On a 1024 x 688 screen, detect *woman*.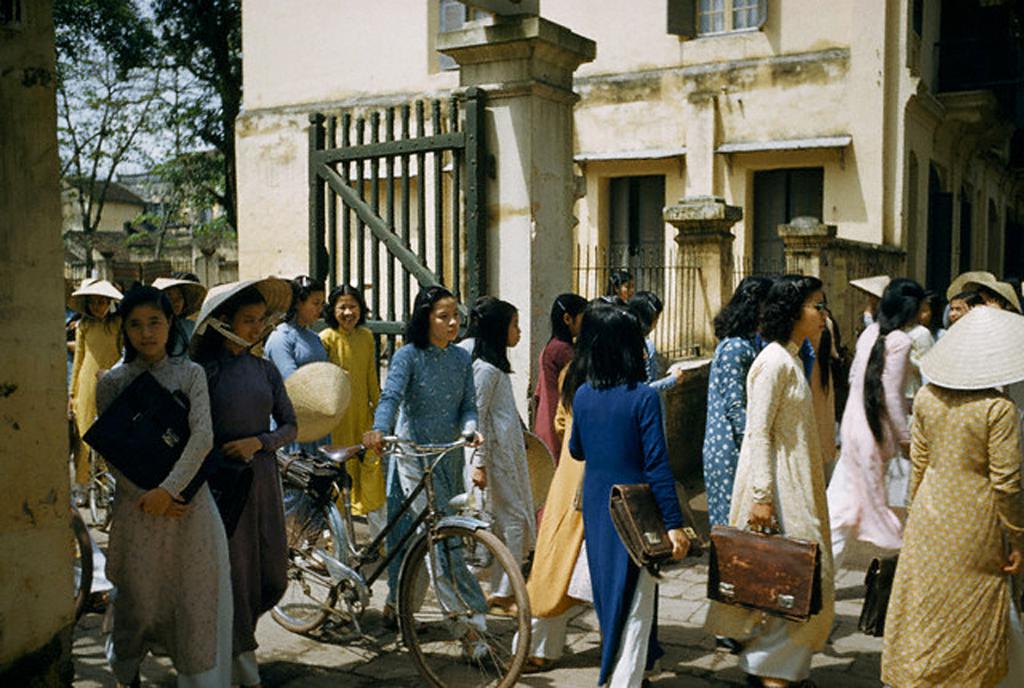
(356, 287, 496, 664).
